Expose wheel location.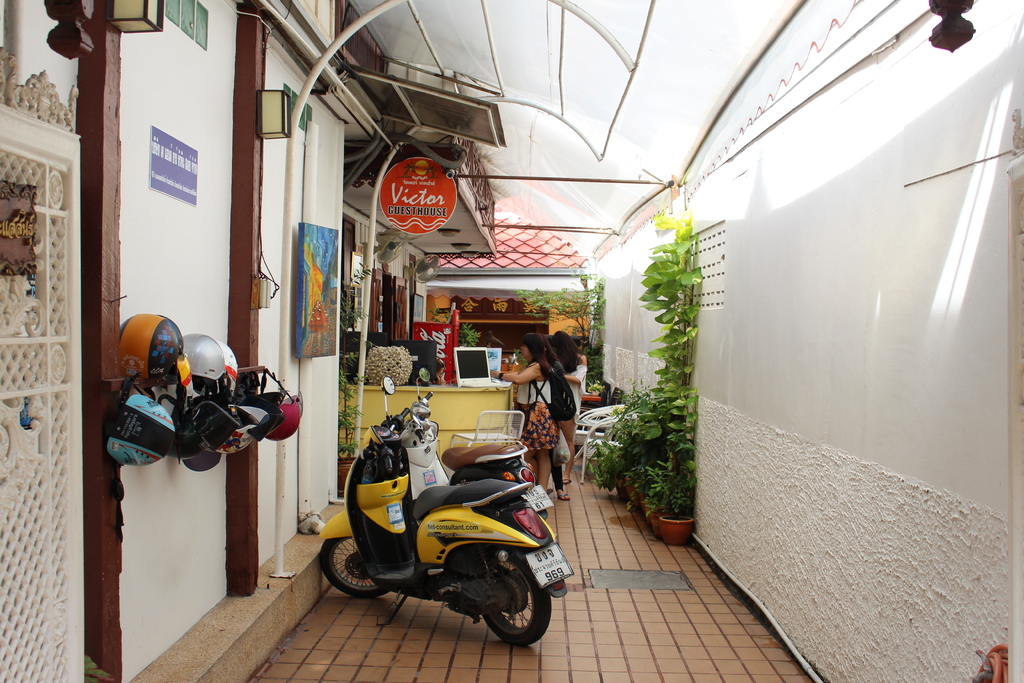
Exposed at (468,566,541,656).
